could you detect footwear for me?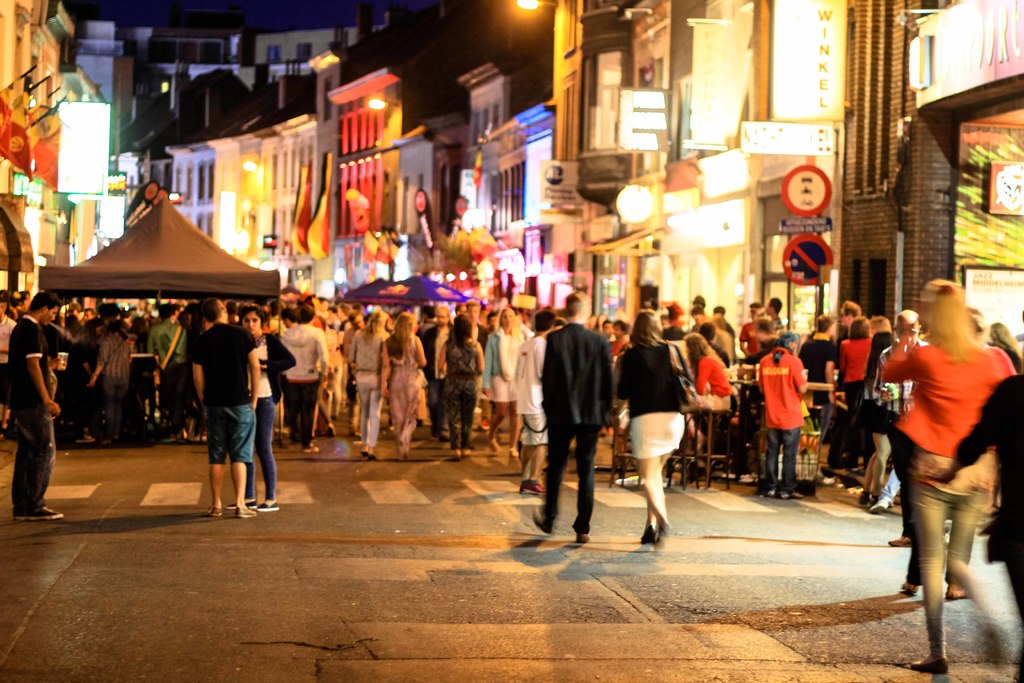
Detection result: pyautogui.locateOnScreen(12, 508, 65, 524).
